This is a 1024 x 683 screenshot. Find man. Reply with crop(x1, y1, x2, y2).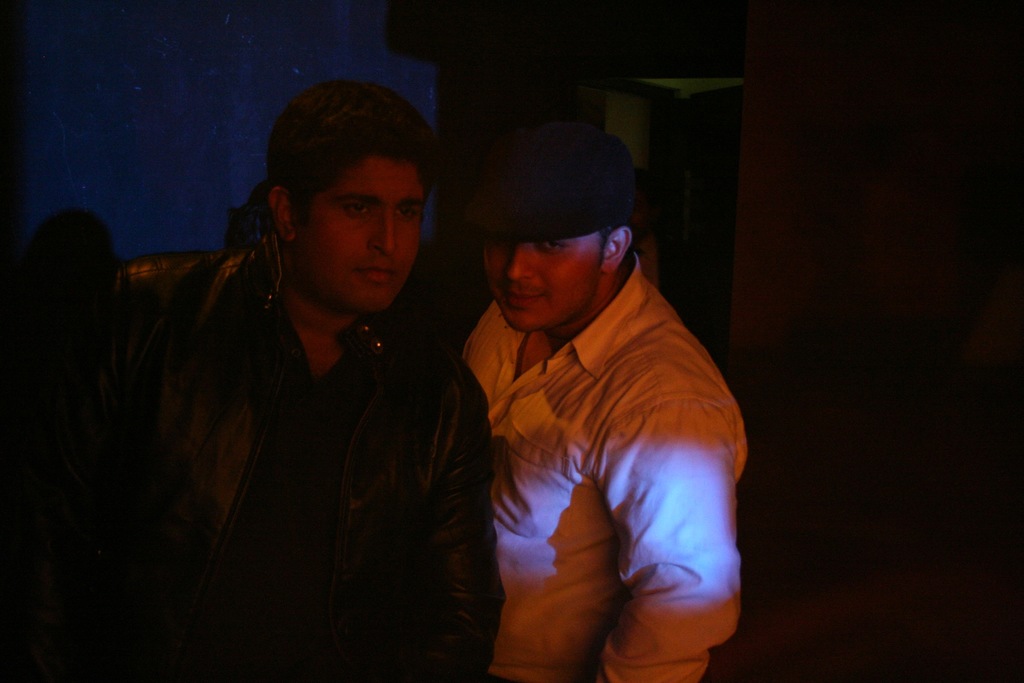
crop(84, 85, 505, 682).
